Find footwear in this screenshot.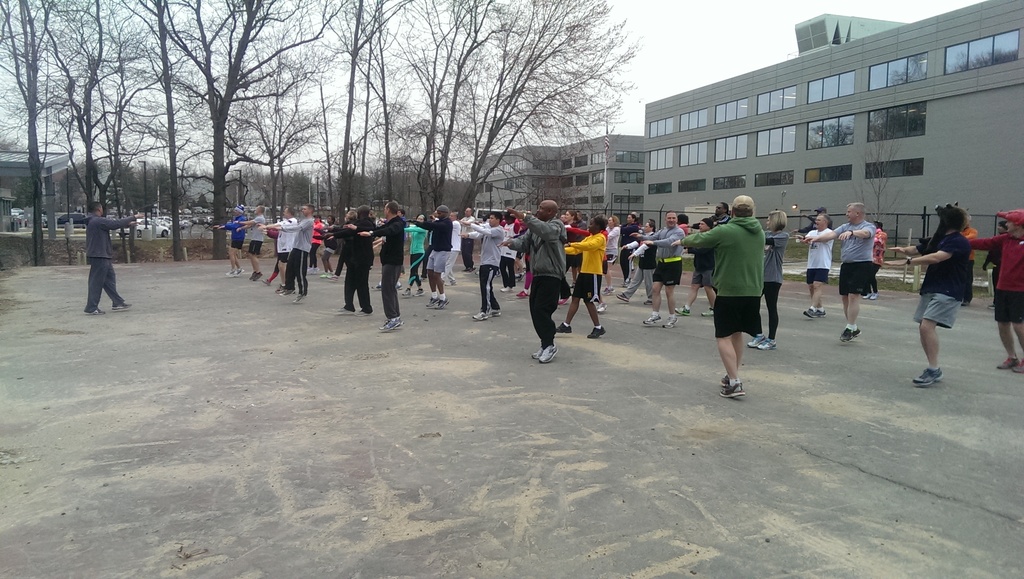
The bounding box for footwear is [x1=490, y1=305, x2=498, y2=318].
